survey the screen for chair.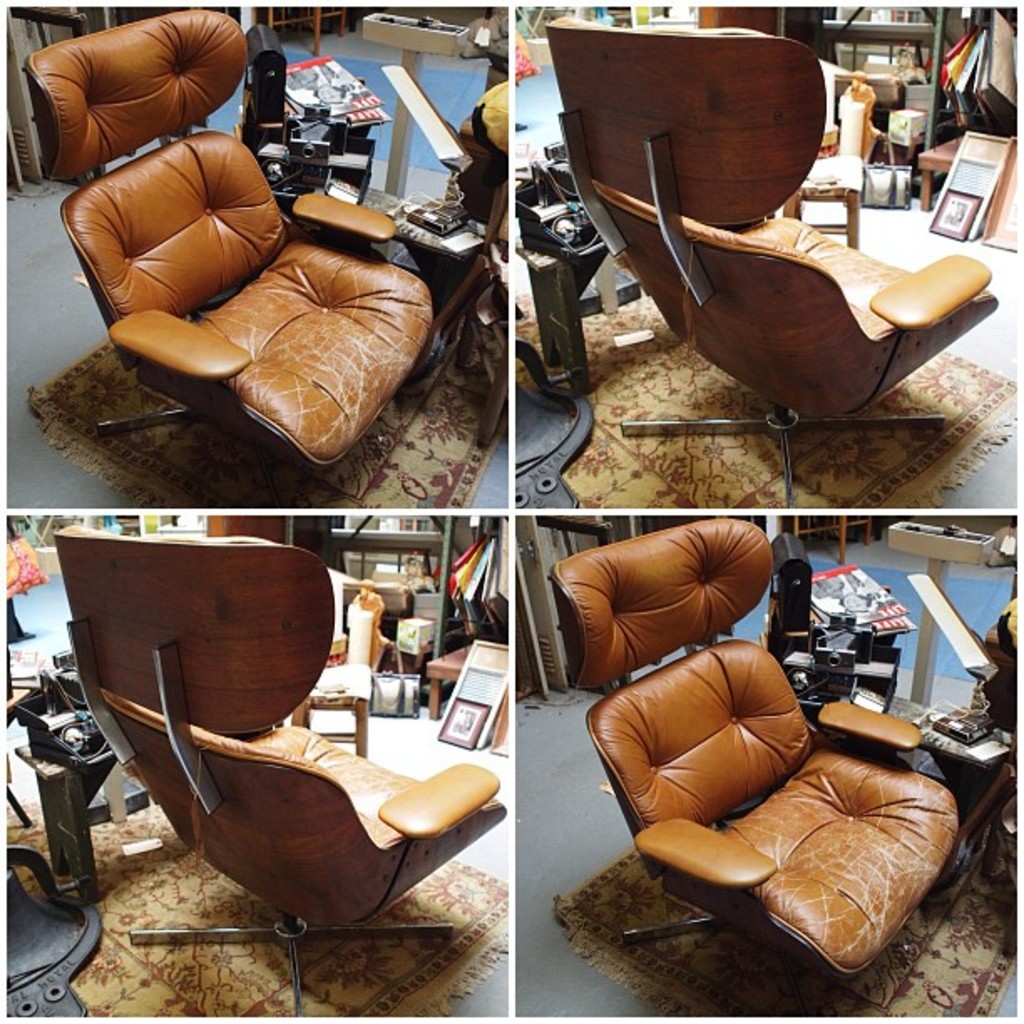
Survey found: 47:522:509:1019.
